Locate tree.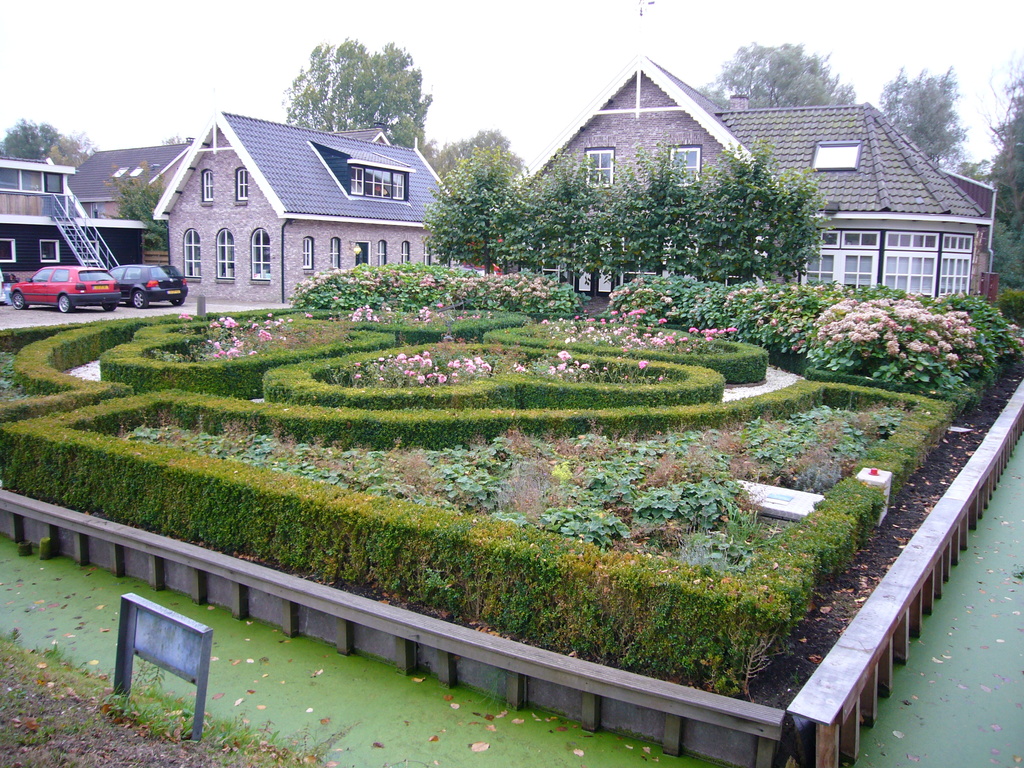
Bounding box: [left=1, top=121, right=67, bottom=166].
